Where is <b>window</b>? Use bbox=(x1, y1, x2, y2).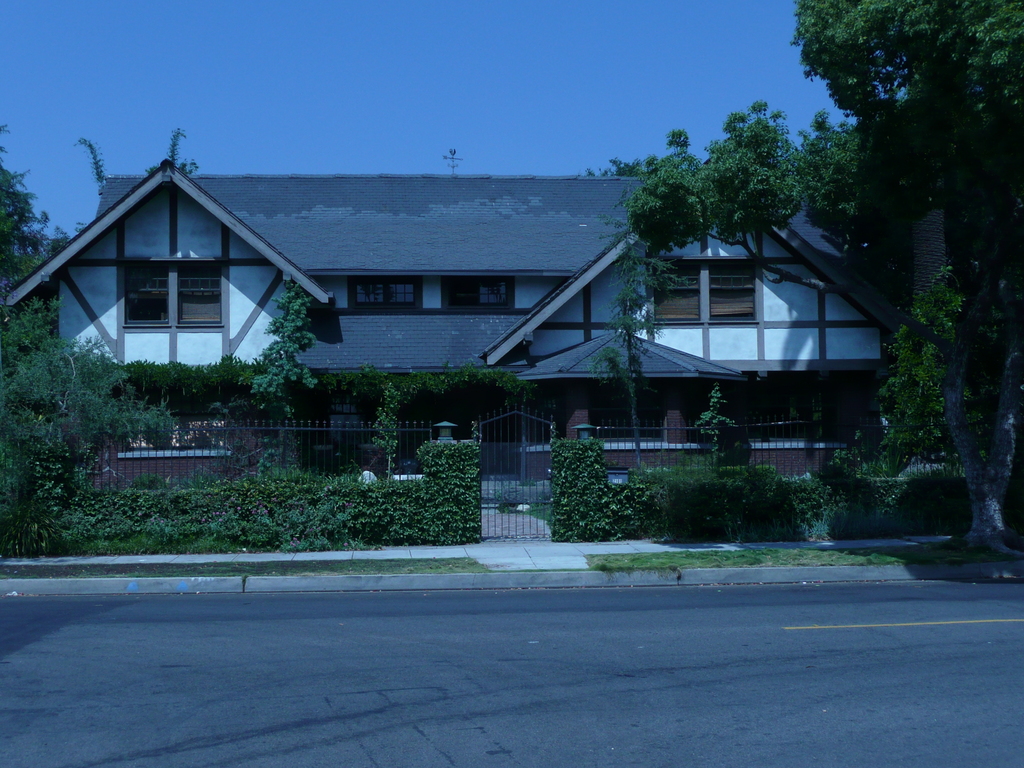
bbox=(346, 278, 419, 314).
